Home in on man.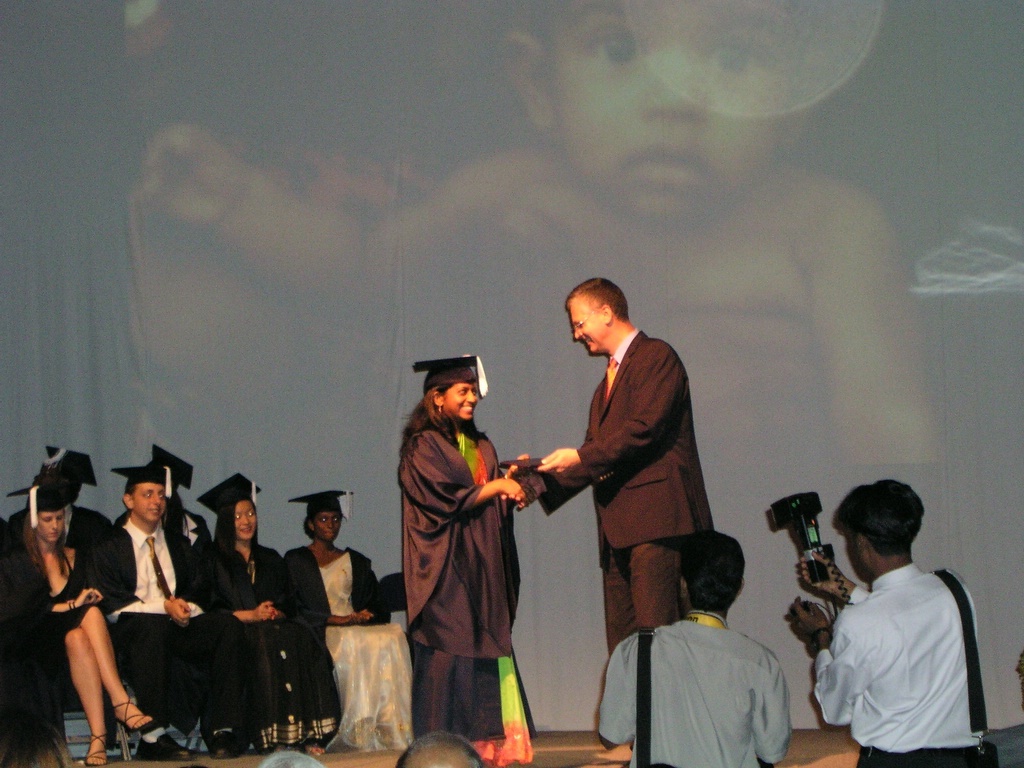
Homed in at x1=501 y1=272 x2=713 y2=756.
